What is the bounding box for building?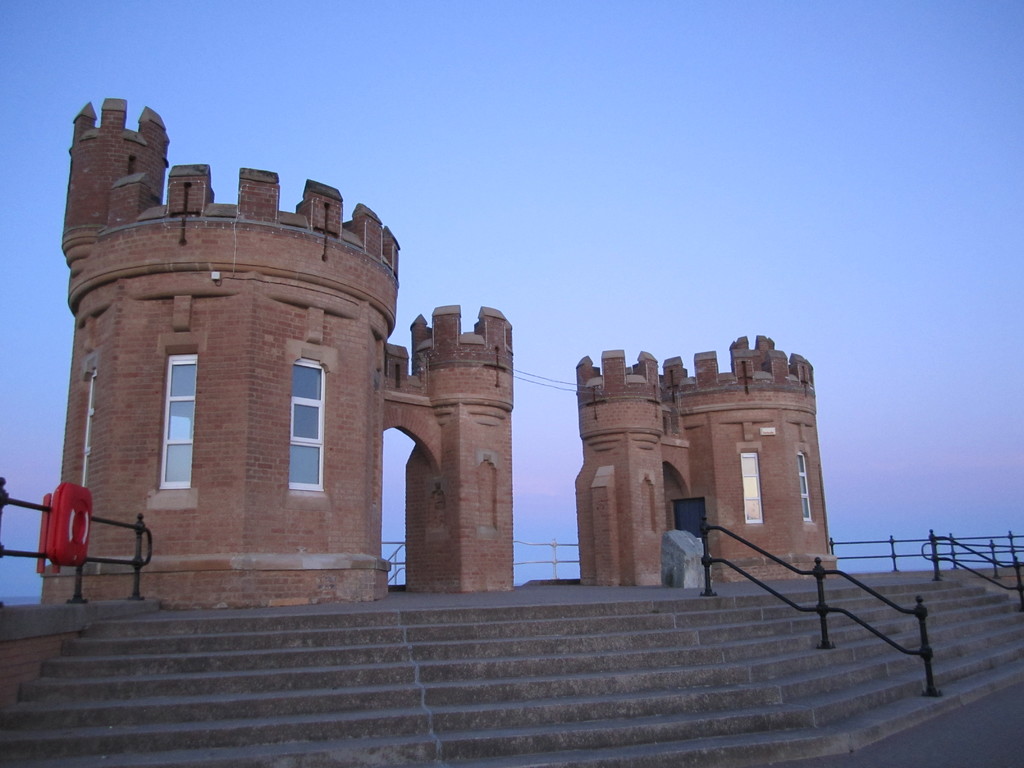
(42, 97, 514, 602).
